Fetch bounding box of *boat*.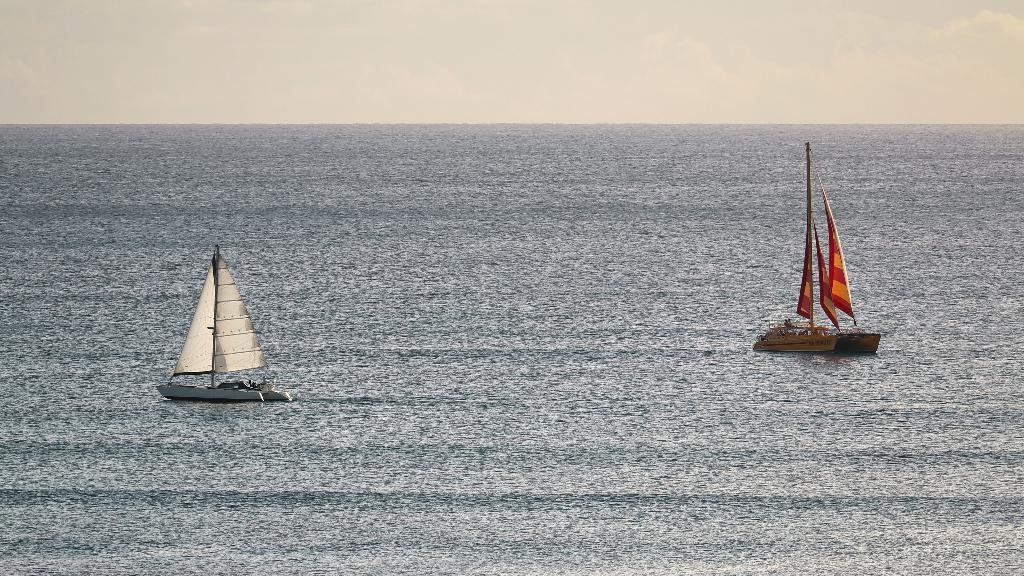
Bbox: {"x1": 164, "y1": 238, "x2": 298, "y2": 397}.
